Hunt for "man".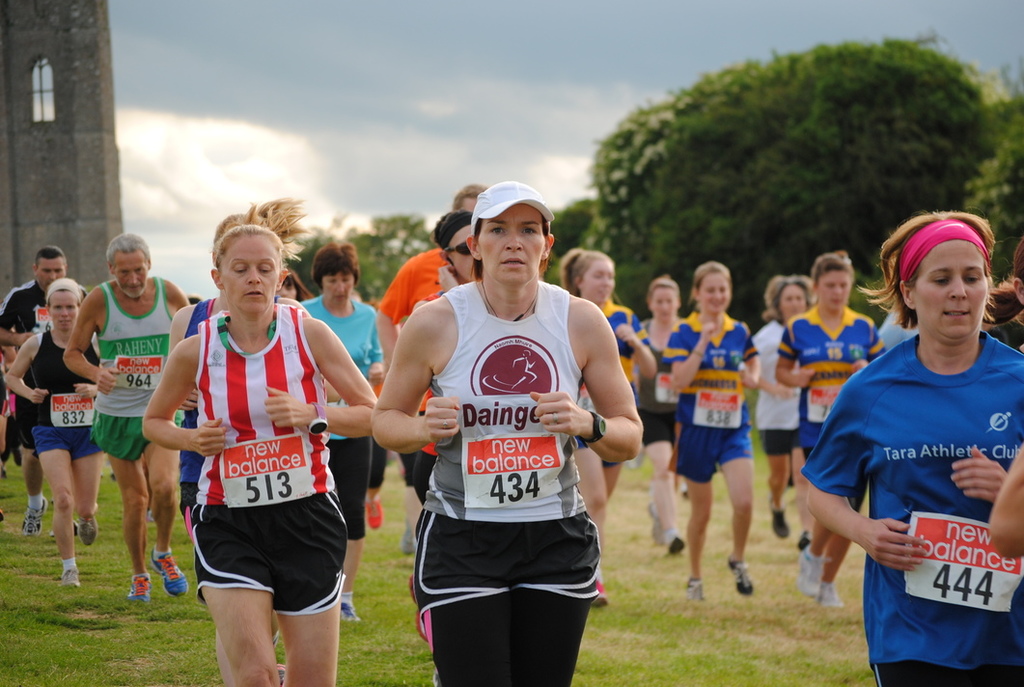
Hunted down at bbox(371, 185, 486, 510).
